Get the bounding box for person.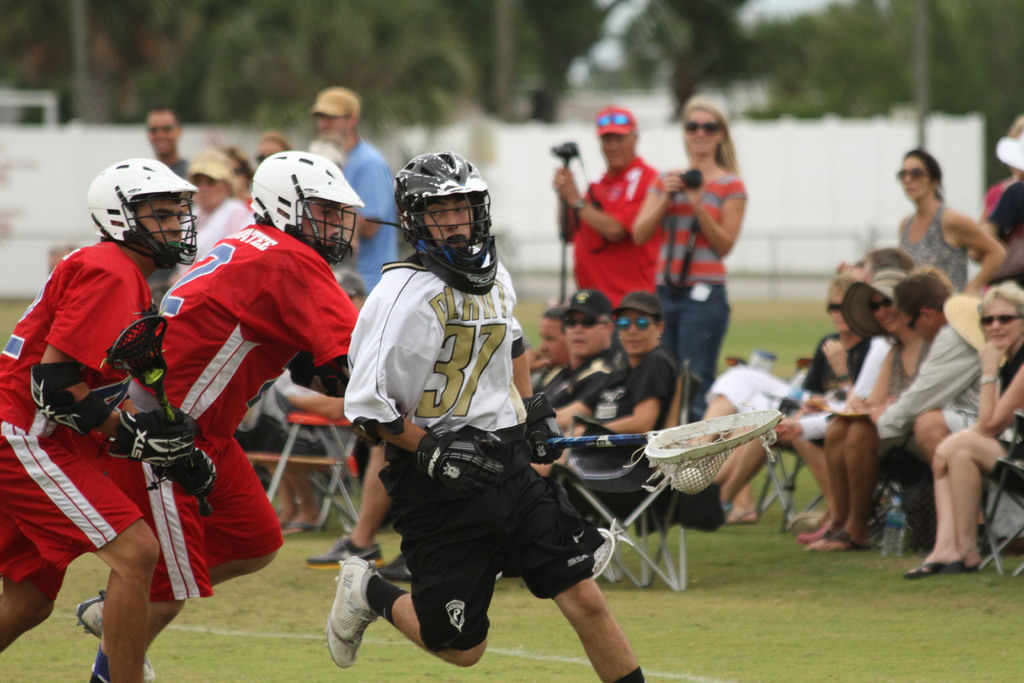
region(26, 160, 228, 682).
